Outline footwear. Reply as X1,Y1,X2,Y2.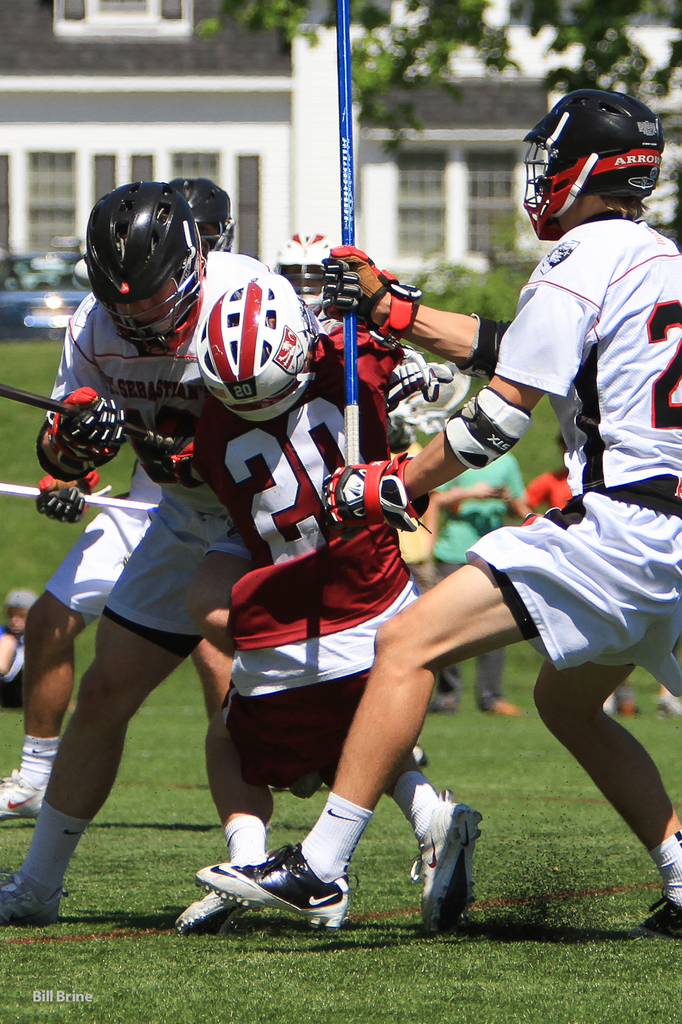
406,745,430,772.
